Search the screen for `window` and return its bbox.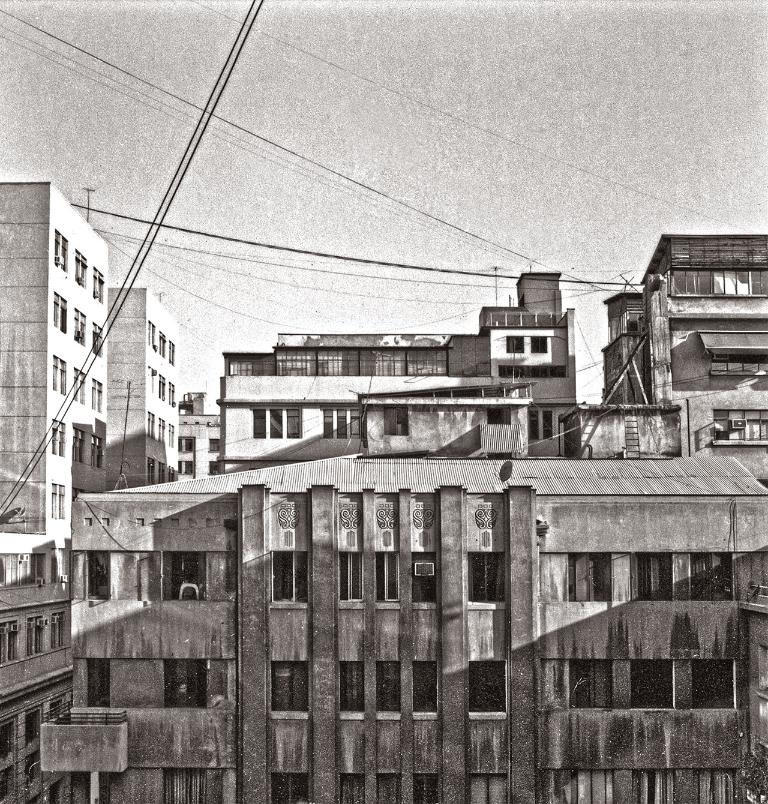
Found: 208/437/221/454.
